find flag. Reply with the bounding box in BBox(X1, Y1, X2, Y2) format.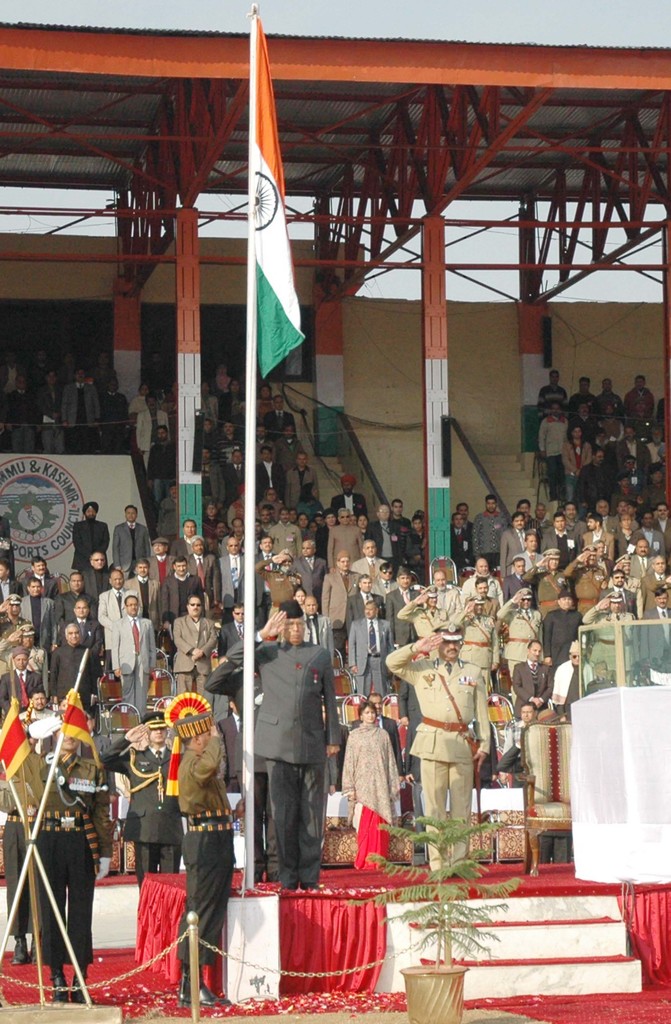
BBox(47, 691, 101, 762).
